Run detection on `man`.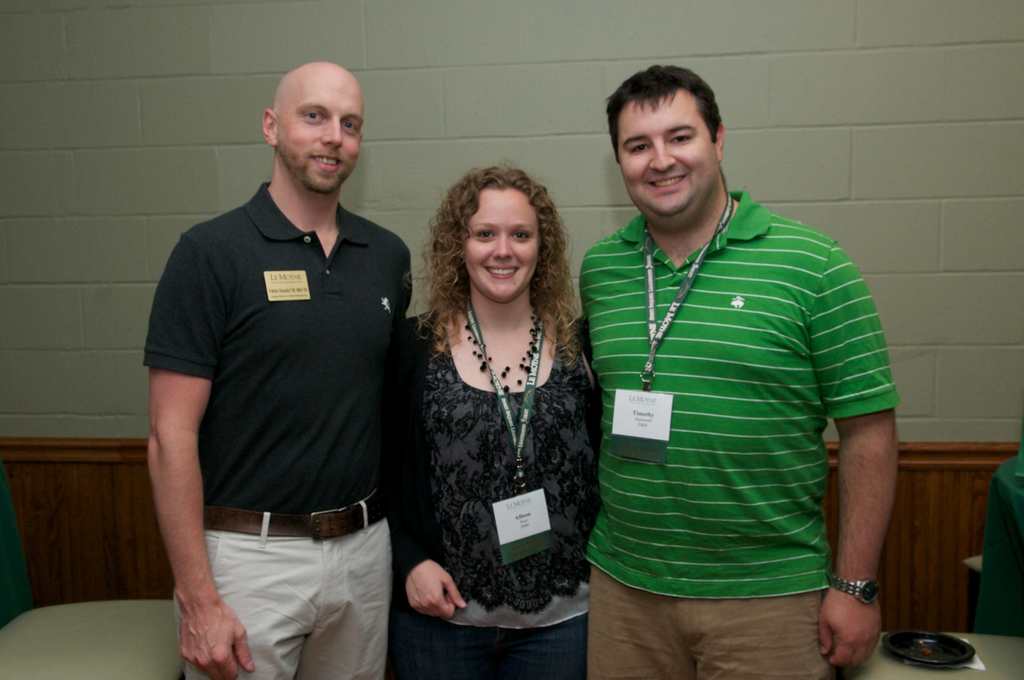
Result: detection(131, 29, 420, 679).
